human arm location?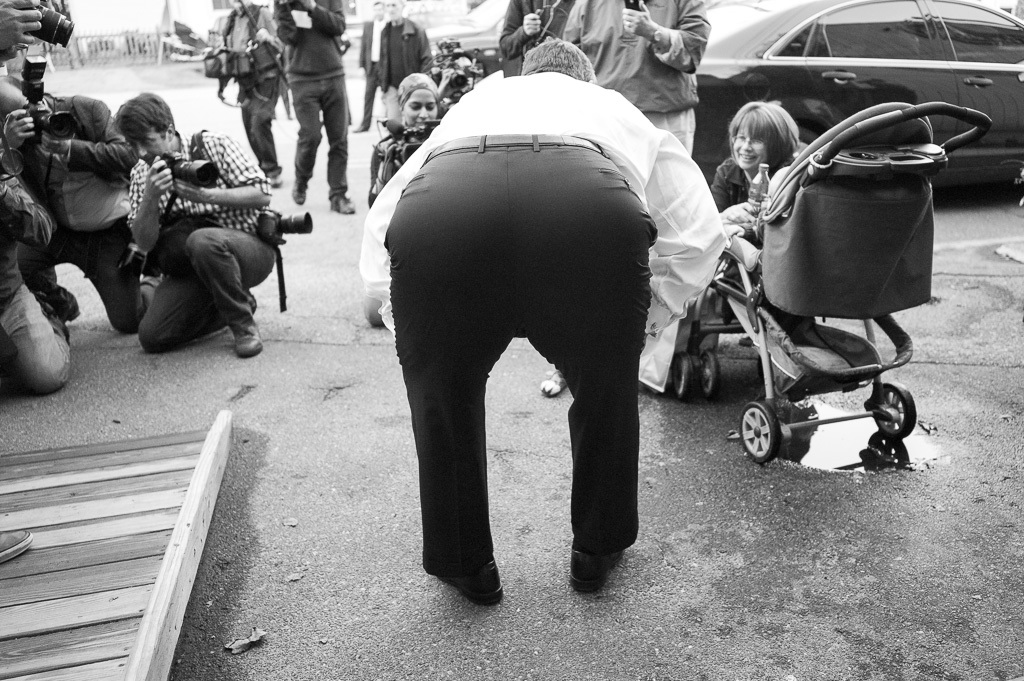
(x1=123, y1=159, x2=175, y2=259)
